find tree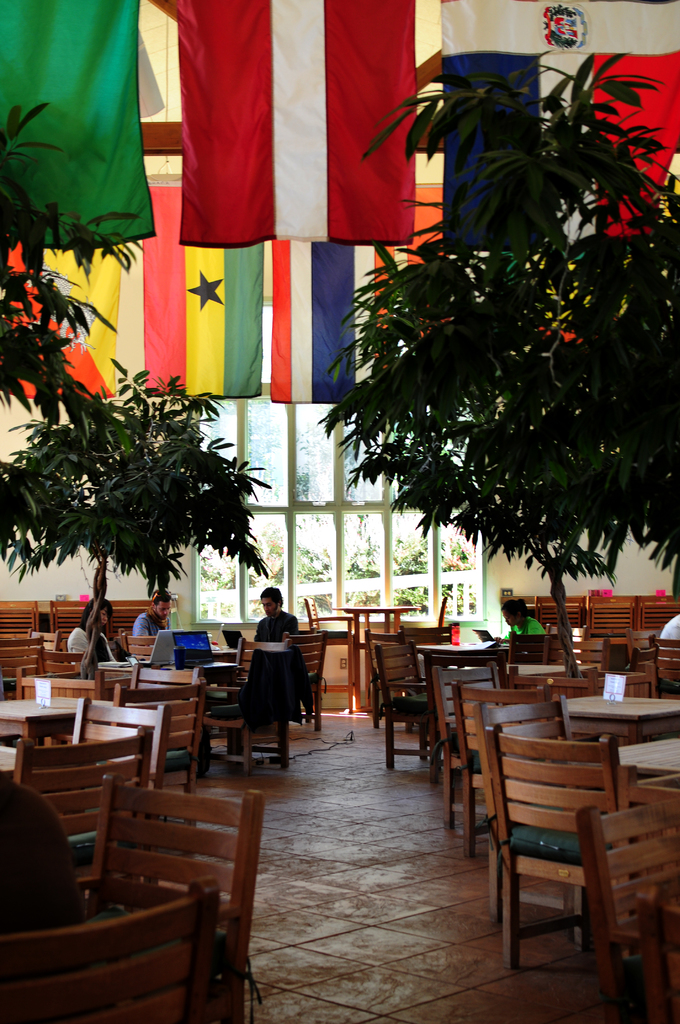
rect(320, 63, 663, 639)
